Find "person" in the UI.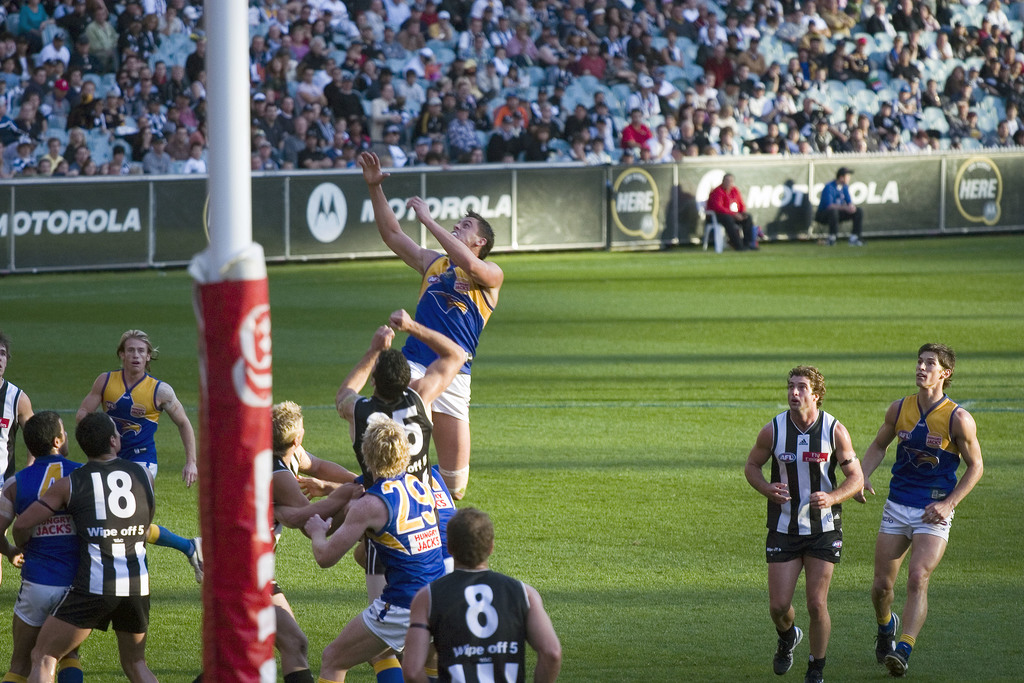
UI element at (left=333, top=306, right=464, bottom=682).
